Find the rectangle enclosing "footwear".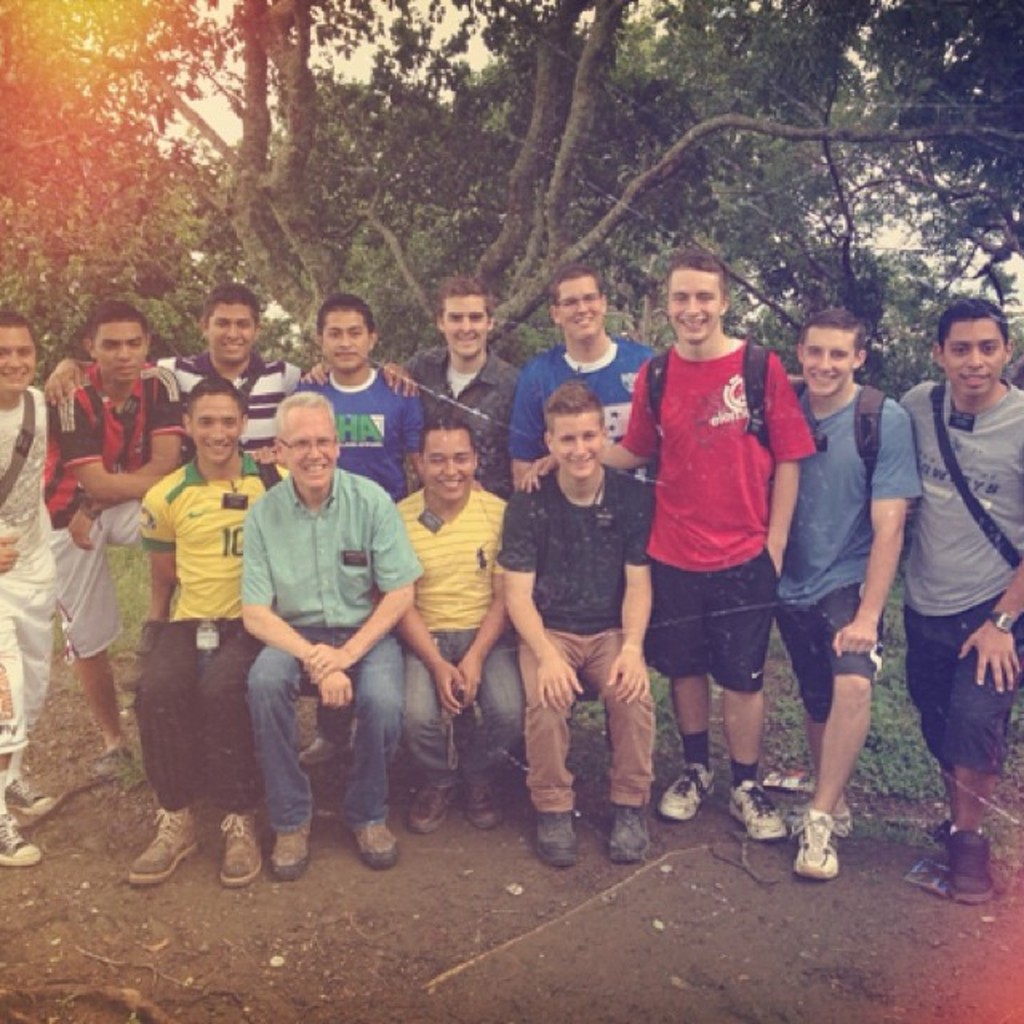
l=0, t=773, r=62, b=814.
